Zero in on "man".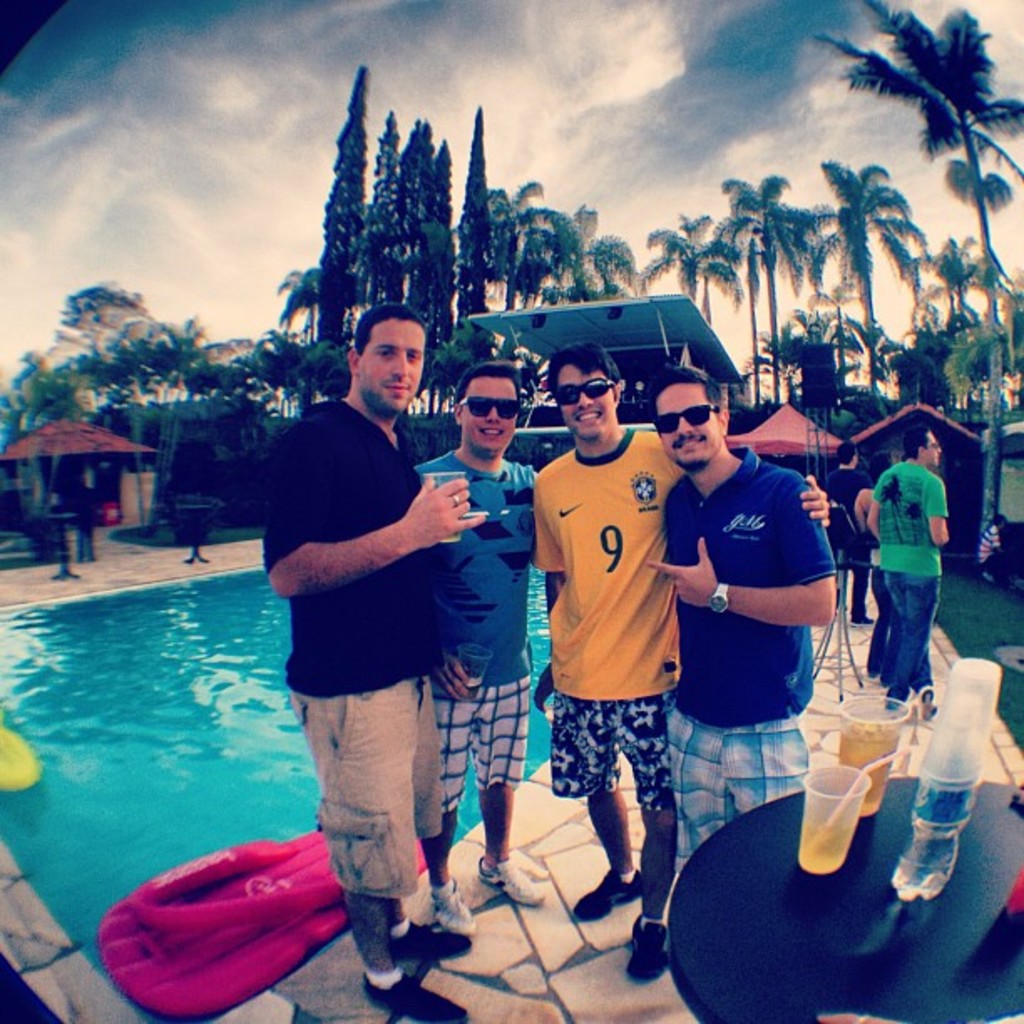
Zeroed in: select_region(867, 422, 950, 724).
